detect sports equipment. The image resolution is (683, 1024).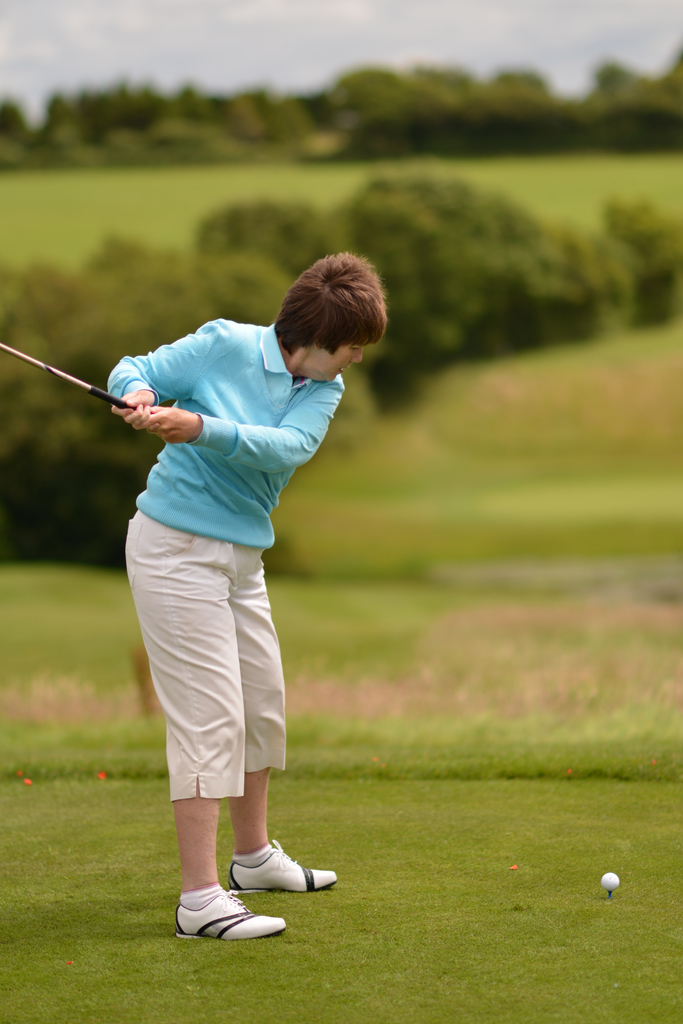
bbox=(600, 874, 620, 893).
